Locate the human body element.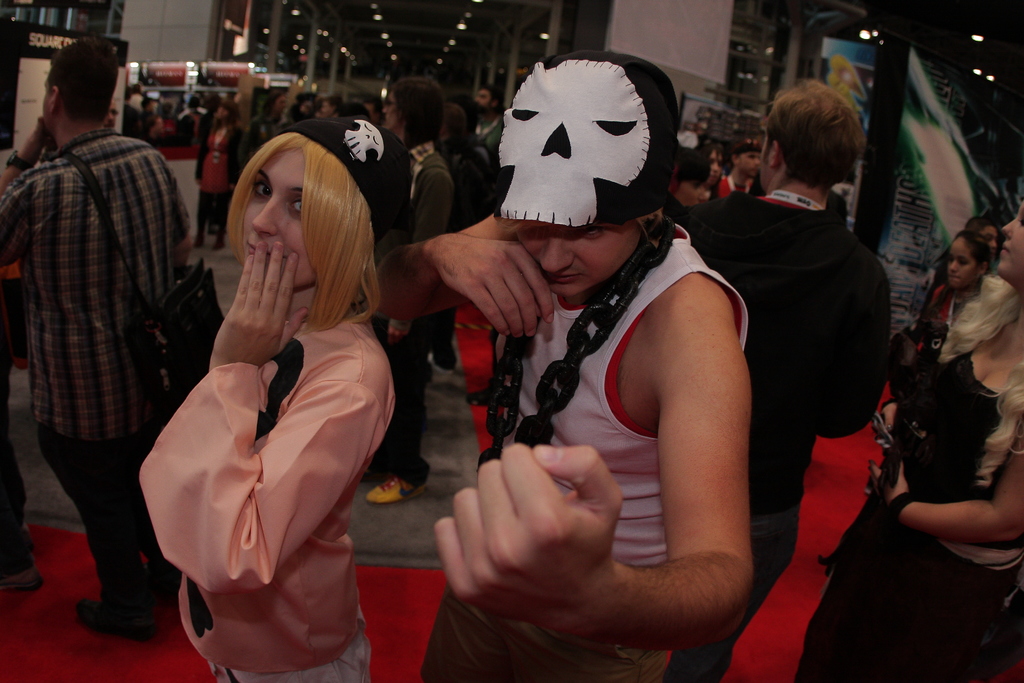
Element bbox: crop(120, 120, 404, 682).
